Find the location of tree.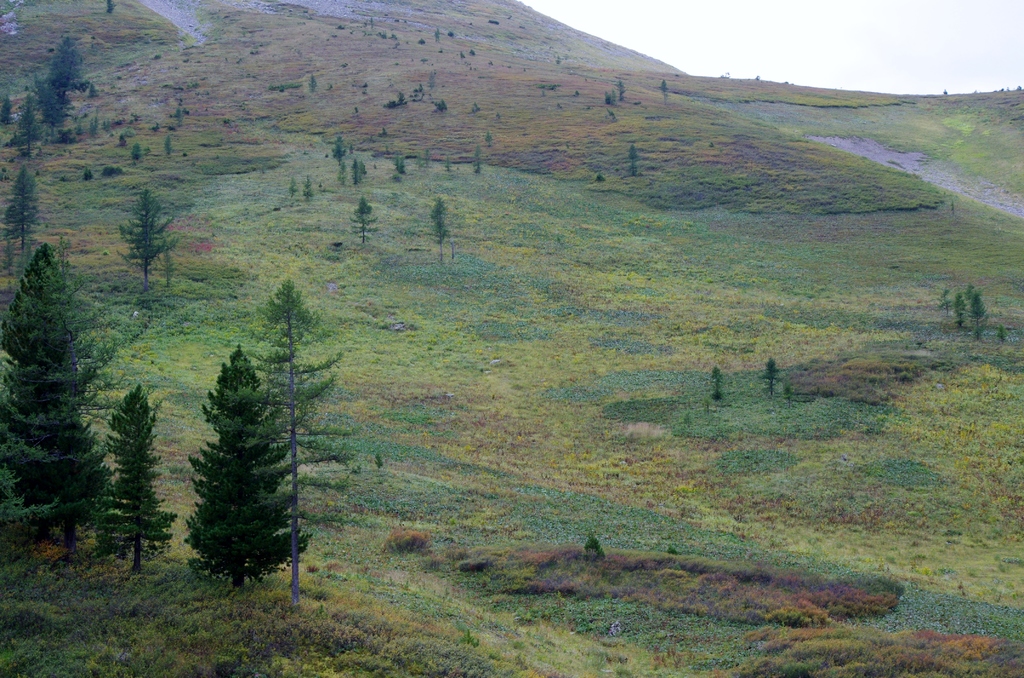
Location: left=131, top=140, right=140, bottom=162.
